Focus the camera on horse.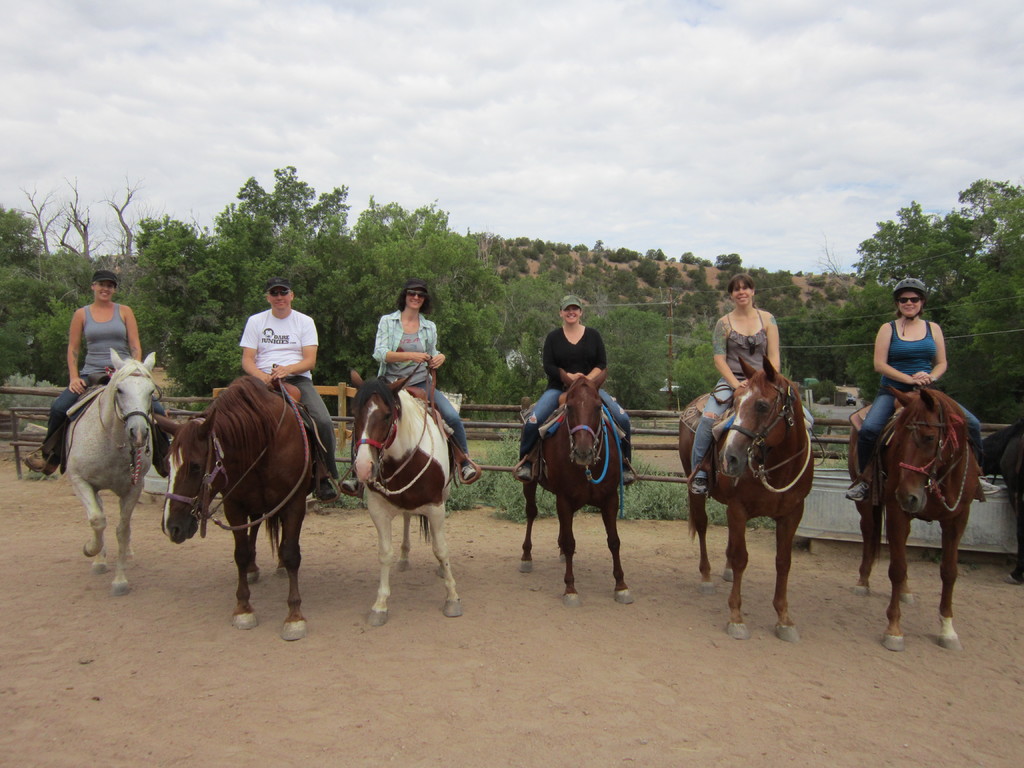
Focus region: 59, 347, 161, 596.
